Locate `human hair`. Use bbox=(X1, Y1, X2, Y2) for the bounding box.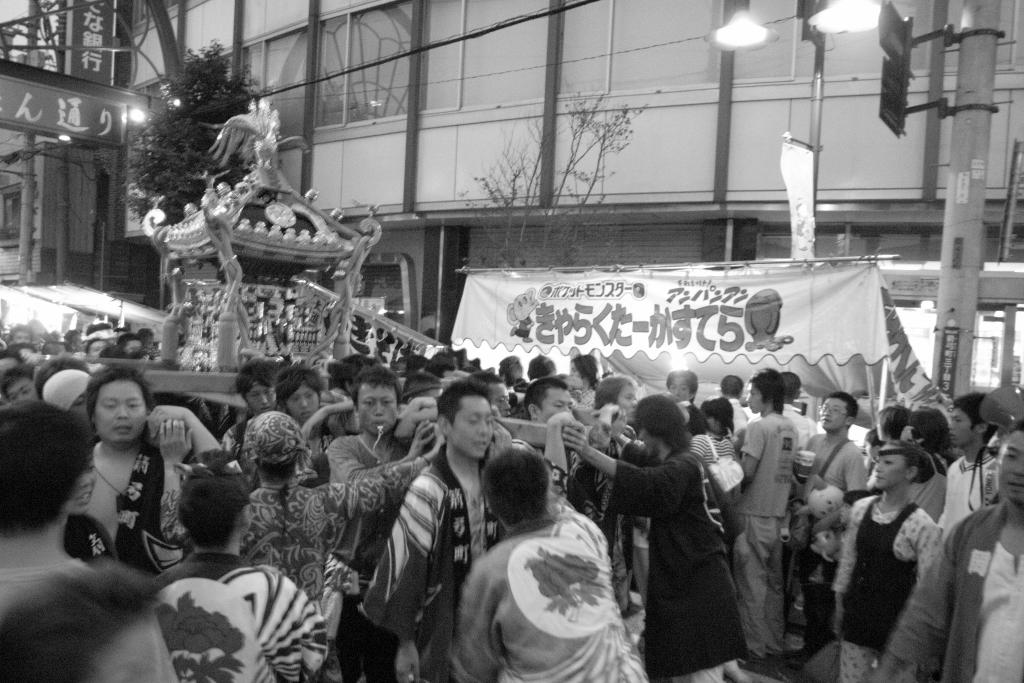
bbox=(954, 391, 1004, 441).
